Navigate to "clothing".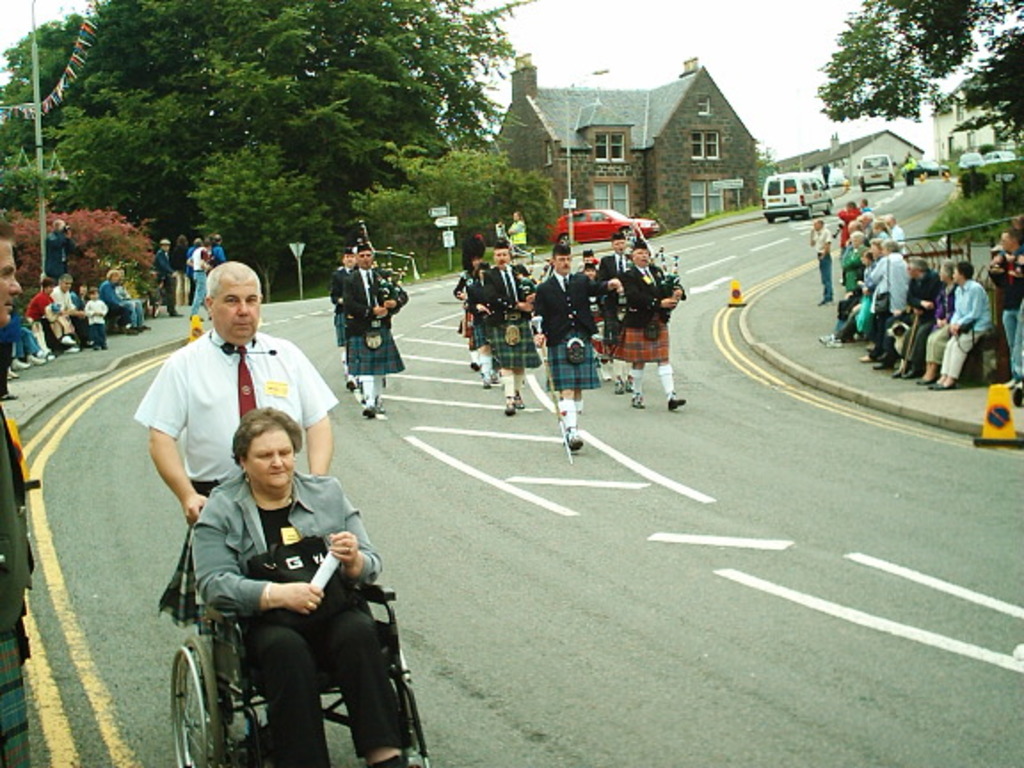
Navigation target: pyautogui.locateOnScreen(898, 281, 948, 373).
